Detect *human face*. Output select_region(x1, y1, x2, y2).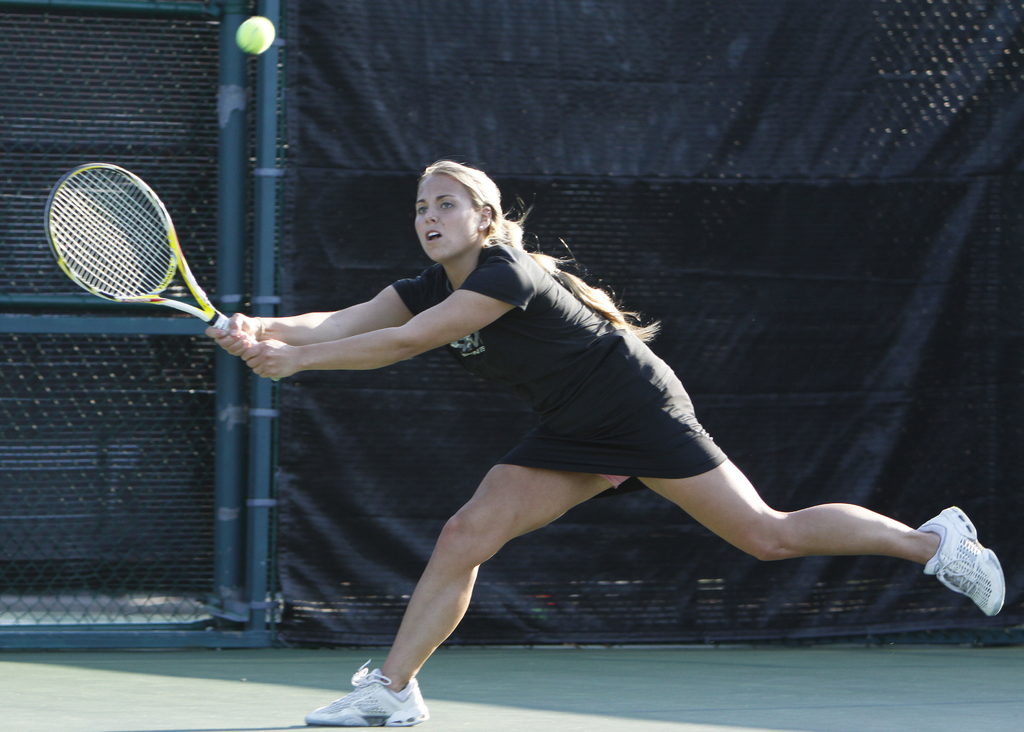
select_region(413, 171, 476, 262).
